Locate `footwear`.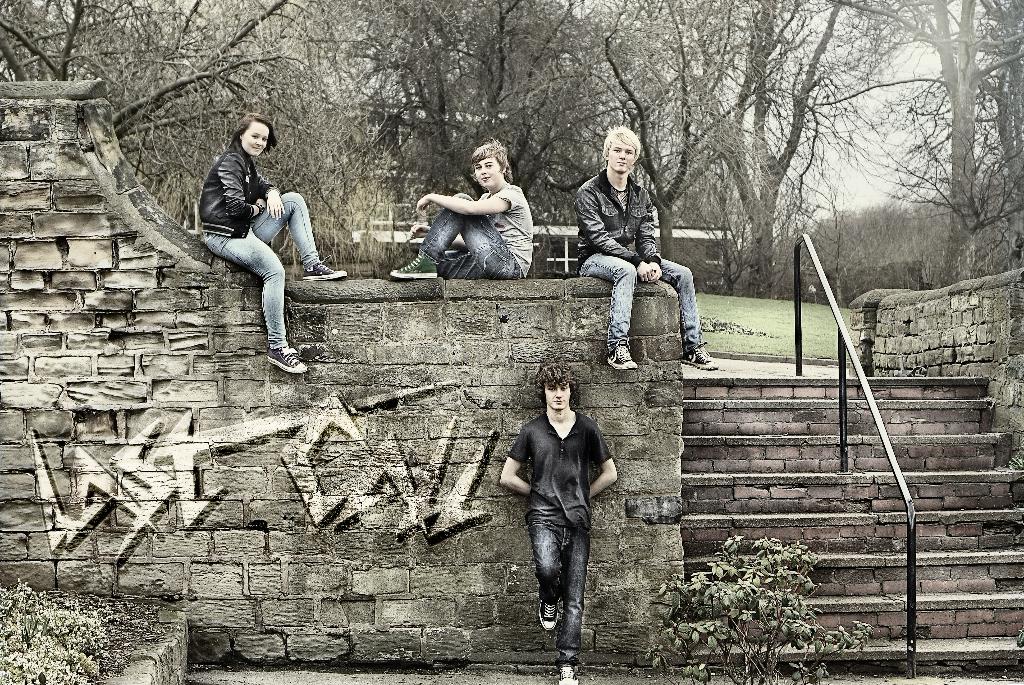
Bounding box: (x1=391, y1=250, x2=440, y2=276).
